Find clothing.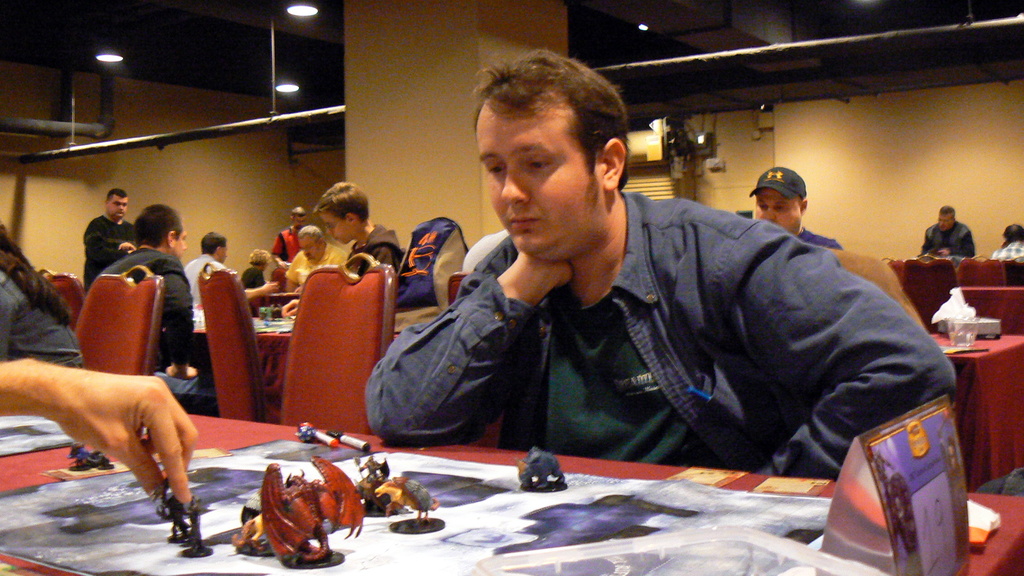
[182, 251, 224, 307].
